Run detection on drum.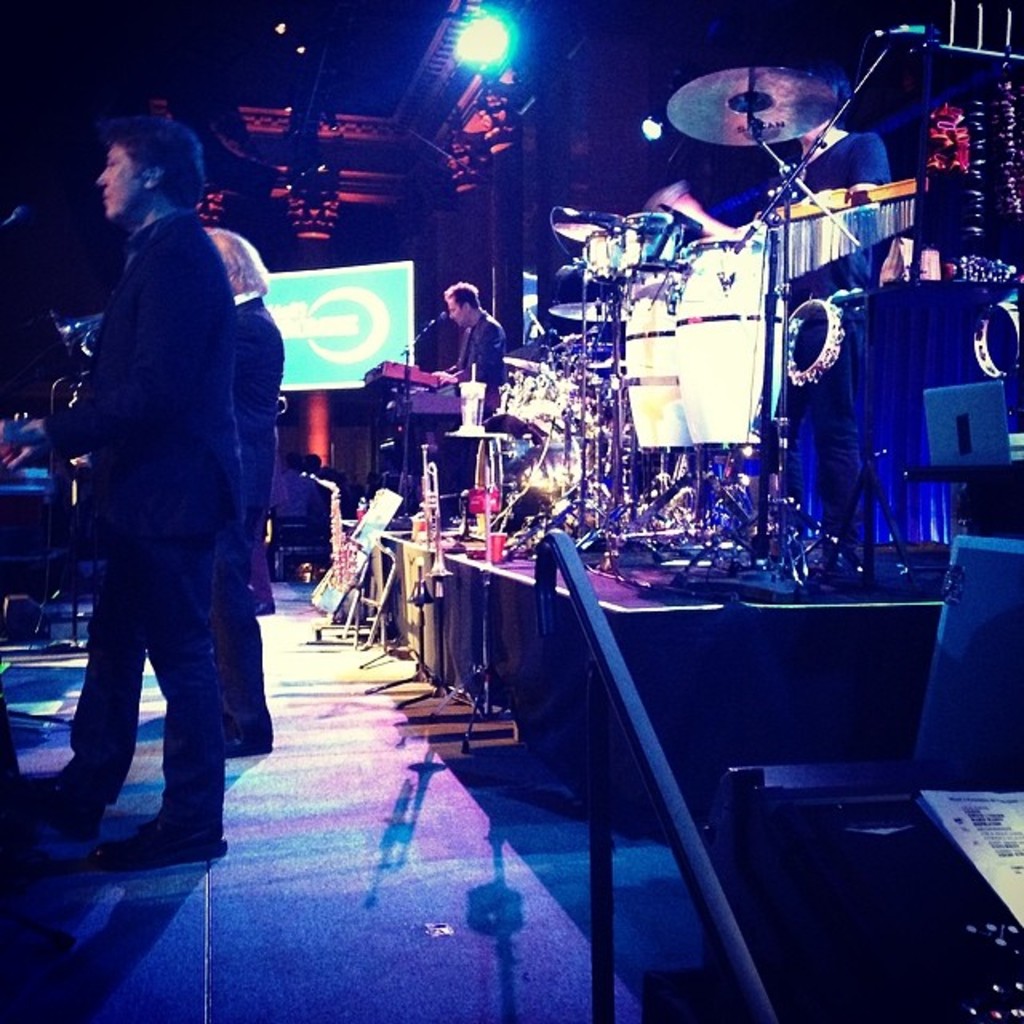
Result: 515,371,563,427.
